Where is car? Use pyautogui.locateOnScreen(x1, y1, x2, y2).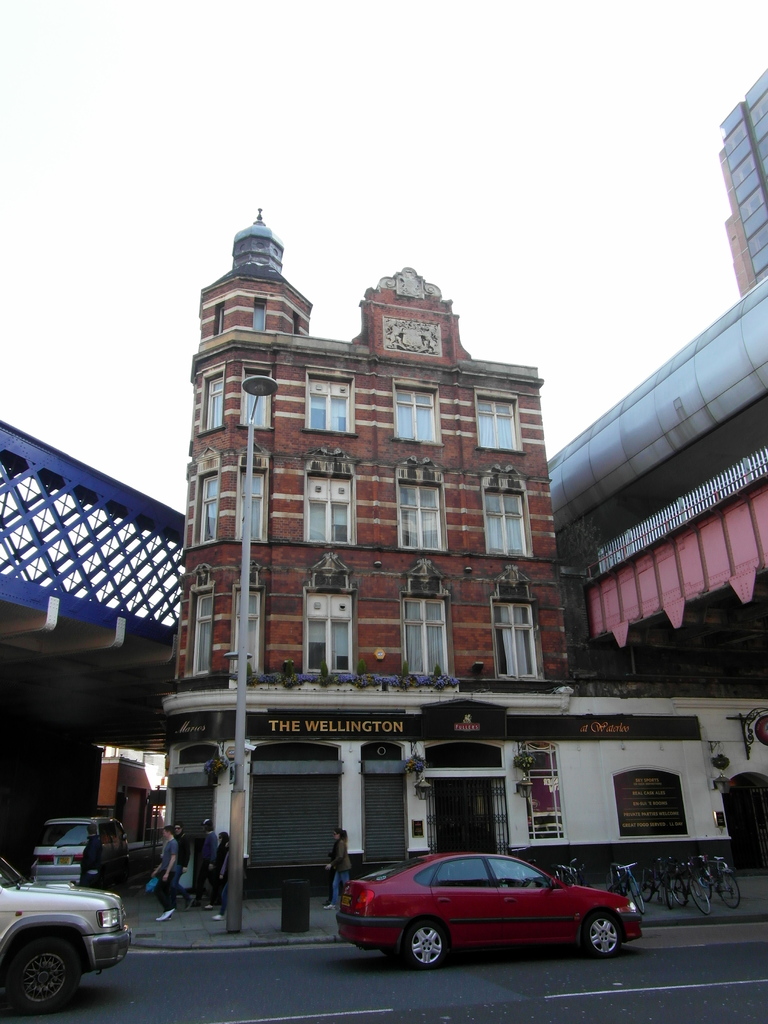
pyautogui.locateOnScreen(22, 818, 138, 886).
